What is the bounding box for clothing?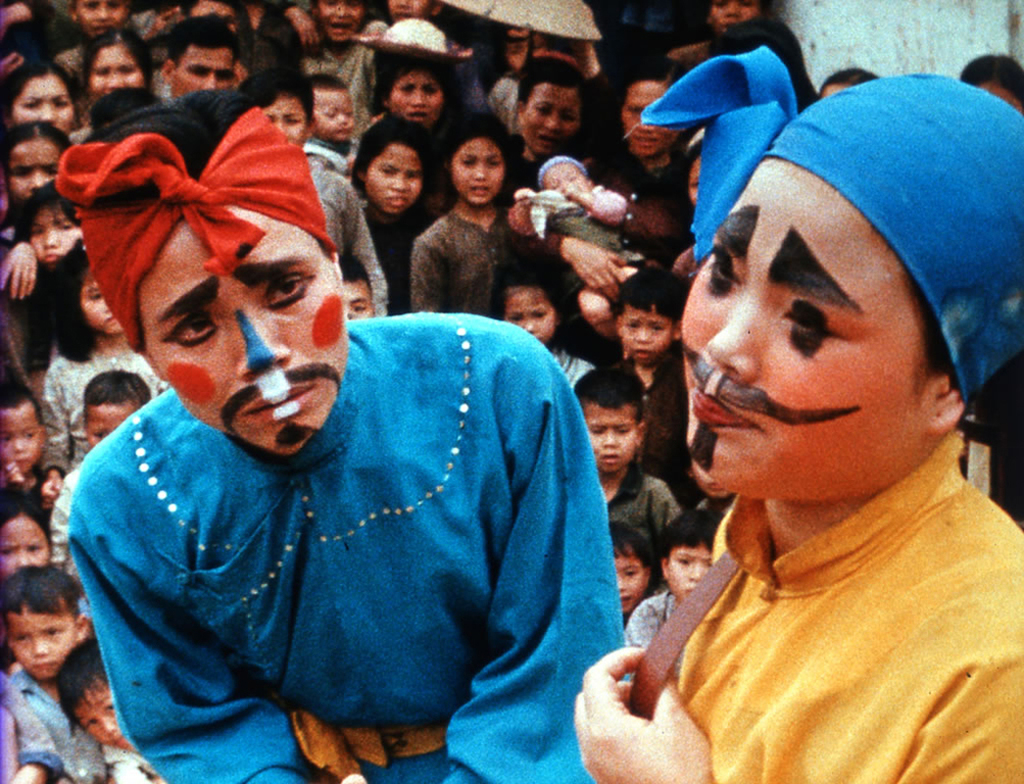
bbox=[609, 466, 674, 556].
